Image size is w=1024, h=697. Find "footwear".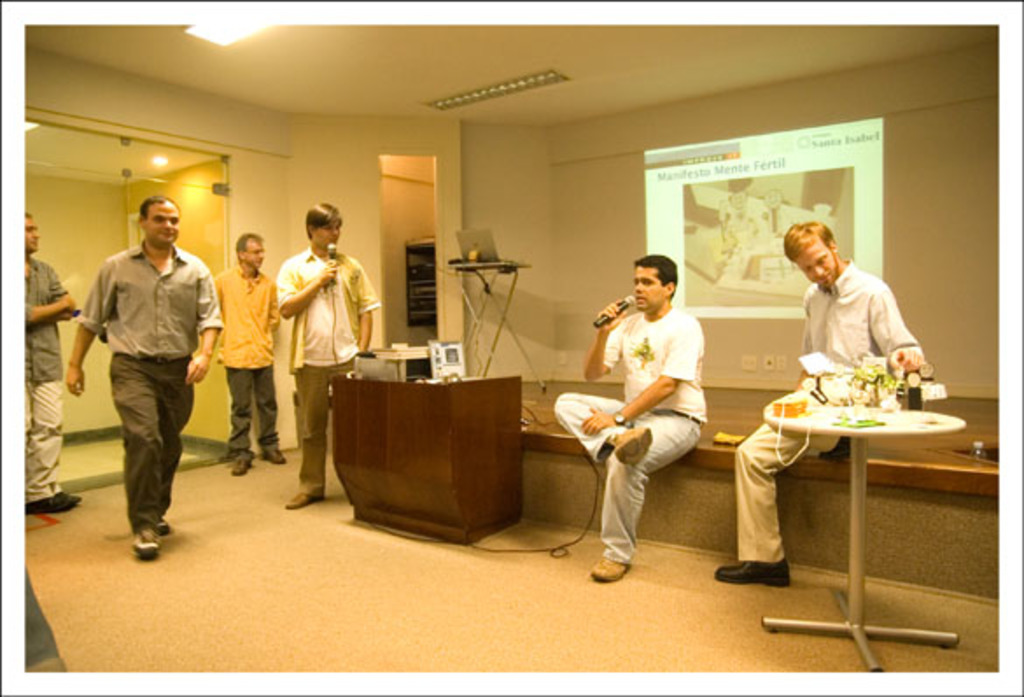
229:457:252:476.
